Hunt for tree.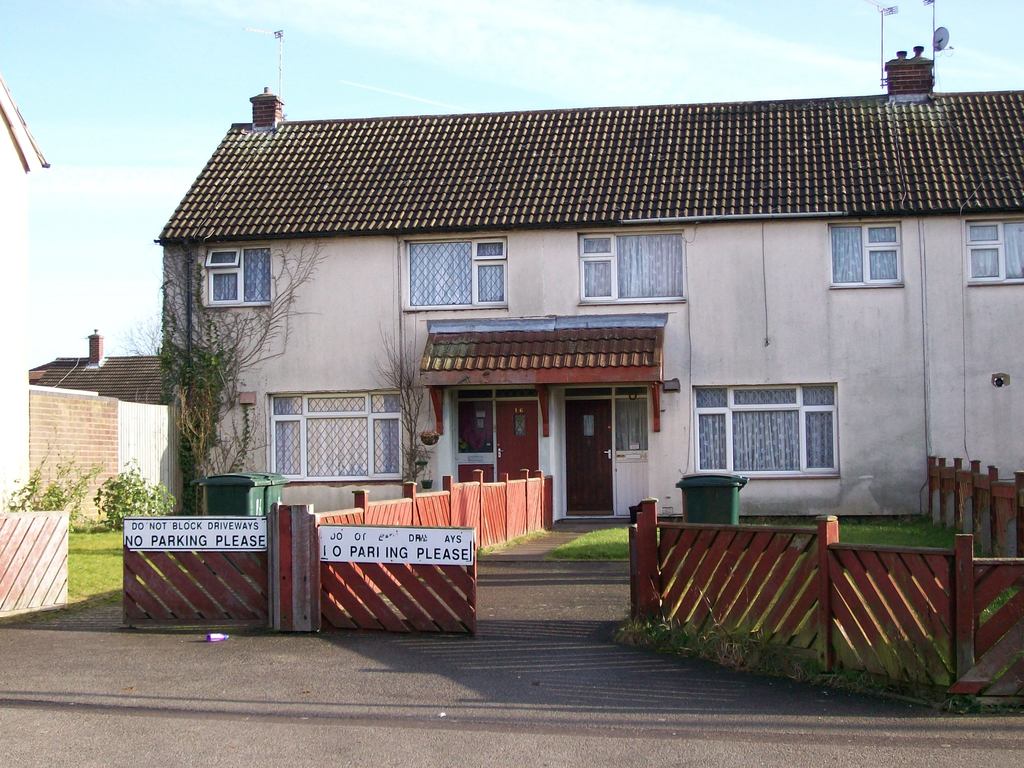
Hunted down at crop(118, 225, 333, 515).
